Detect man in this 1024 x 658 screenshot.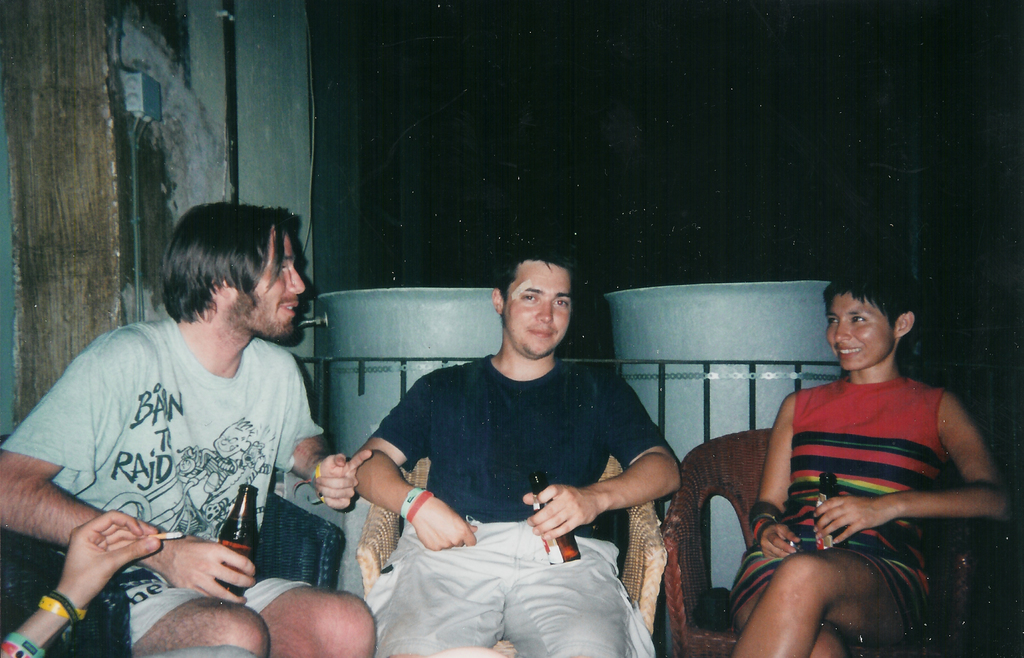
Detection: Rect(39, 195, 371, 638).
